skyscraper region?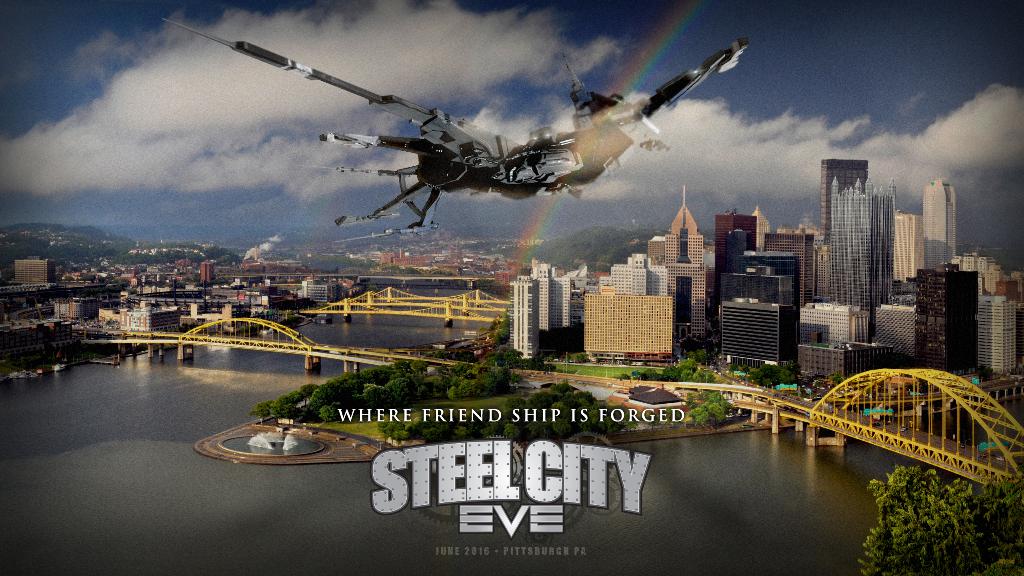
box=[660, 184, 707, 339]
